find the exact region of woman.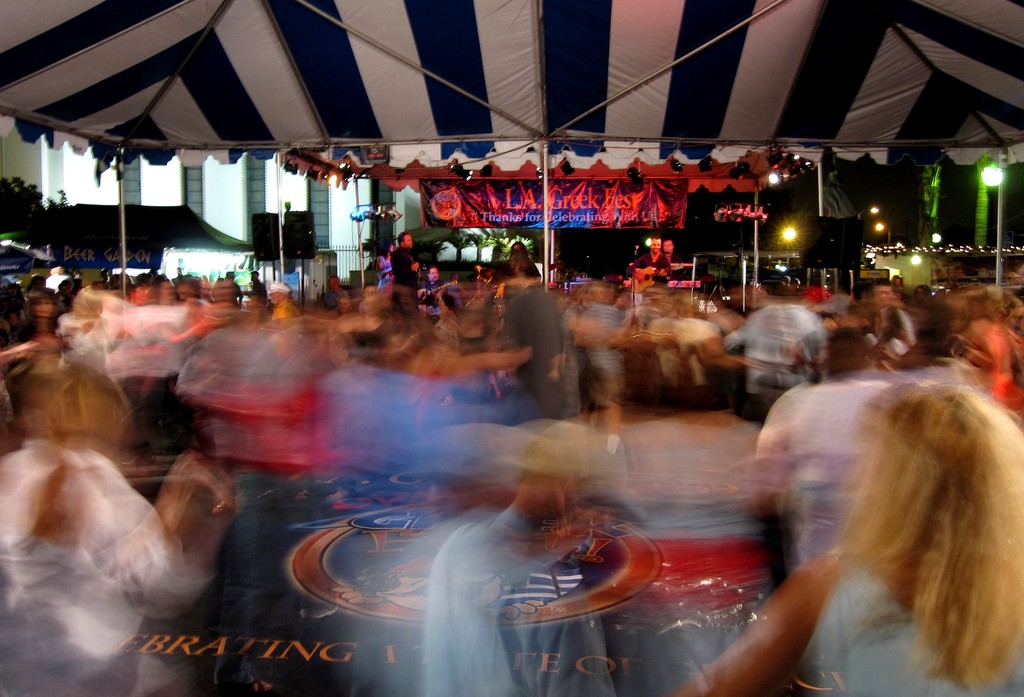
Exact region: left=948, top=284, right=1023, bottom=414.
